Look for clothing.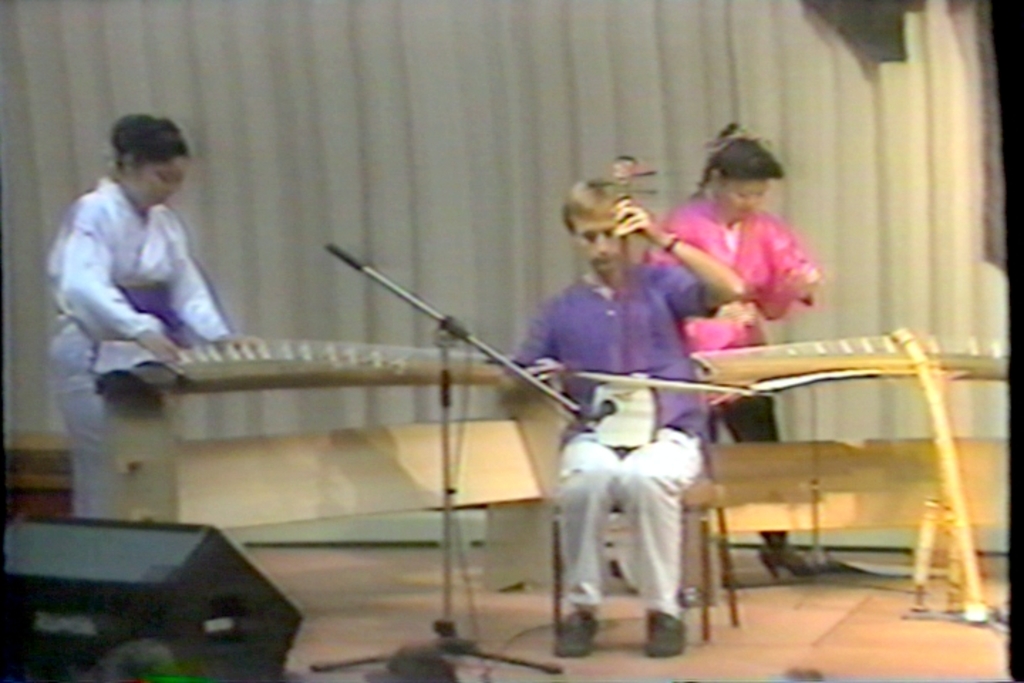
Found: (x1=40, y1=188, x2=240, y2=539).
